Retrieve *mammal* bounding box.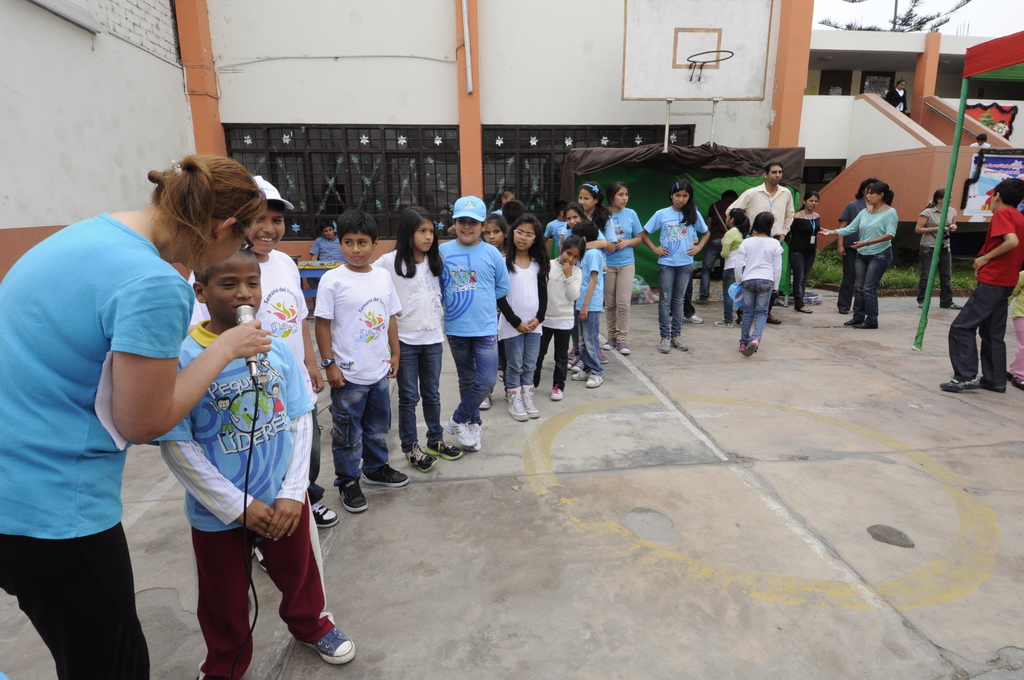
Bounding box: l=1003, t=271, r=1023, b=385.
